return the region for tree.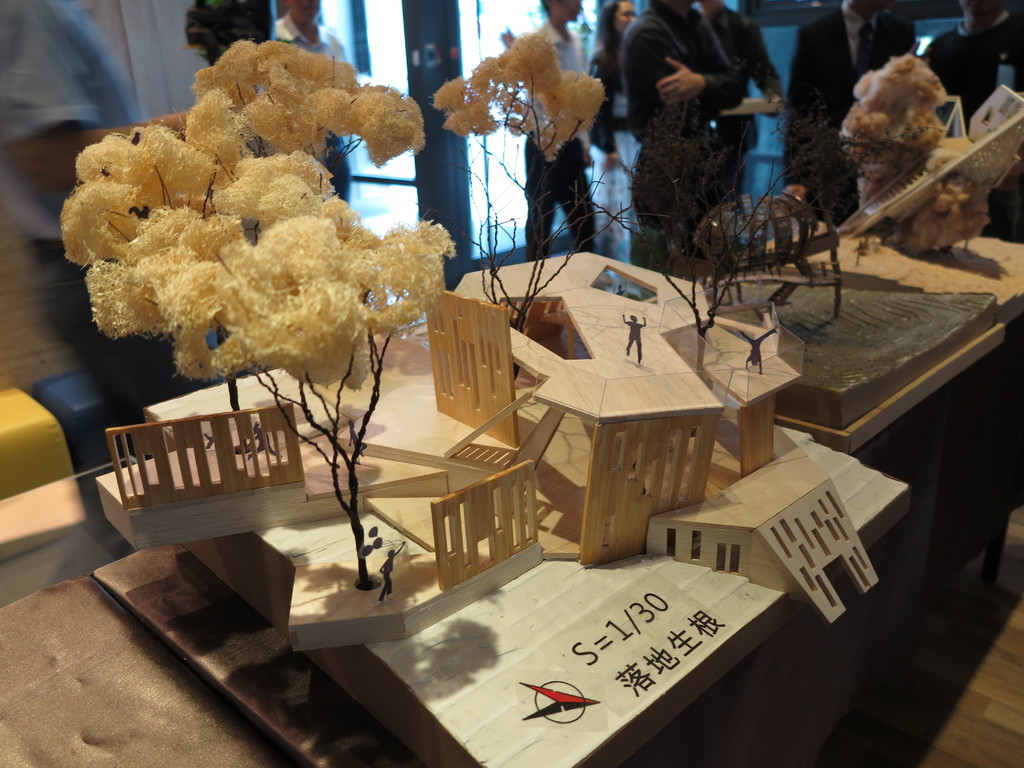
box(774, 107, 927, 163).
